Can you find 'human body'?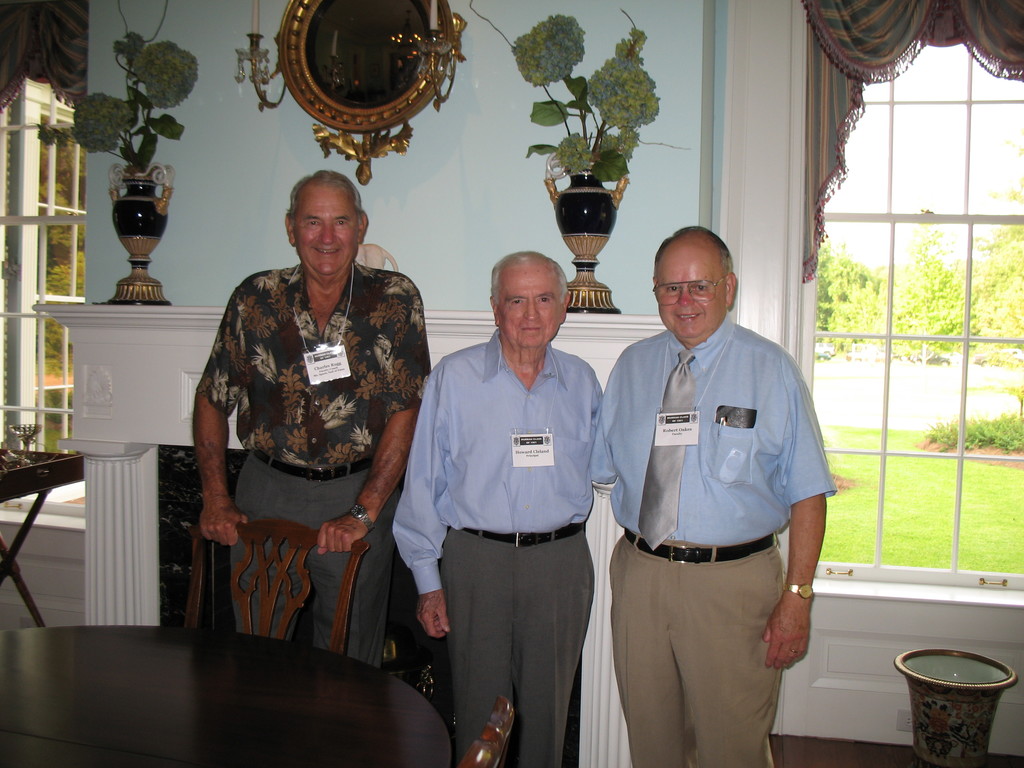
Yes, bounding box: select_region(195, 145, 421, 712).
